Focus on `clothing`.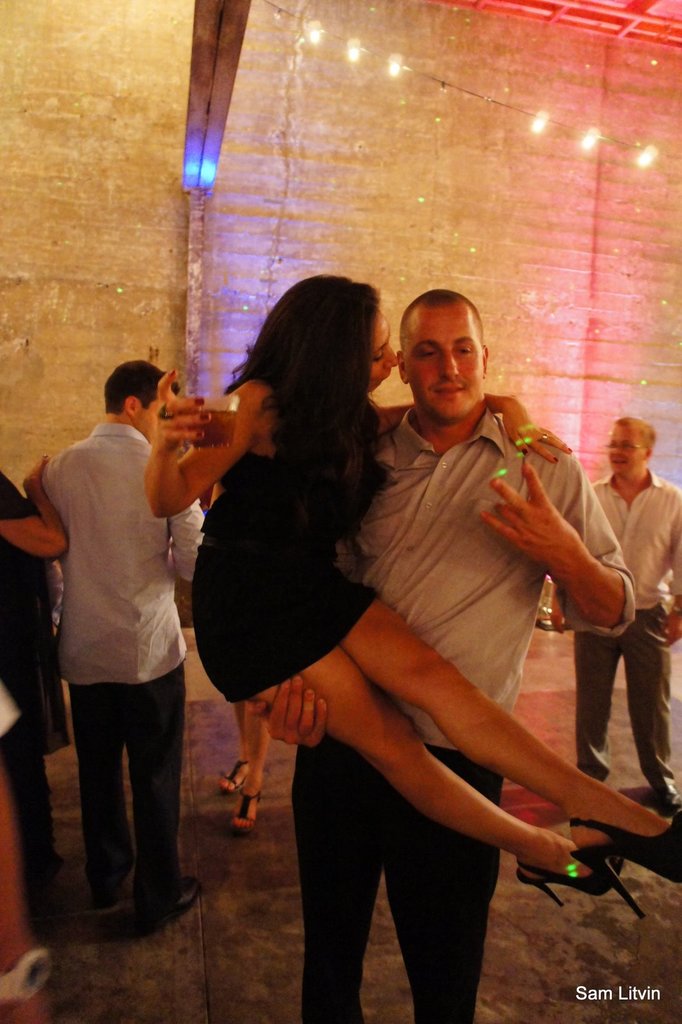
Focused at x1=572, y1=467, x2=681, y2=788.
